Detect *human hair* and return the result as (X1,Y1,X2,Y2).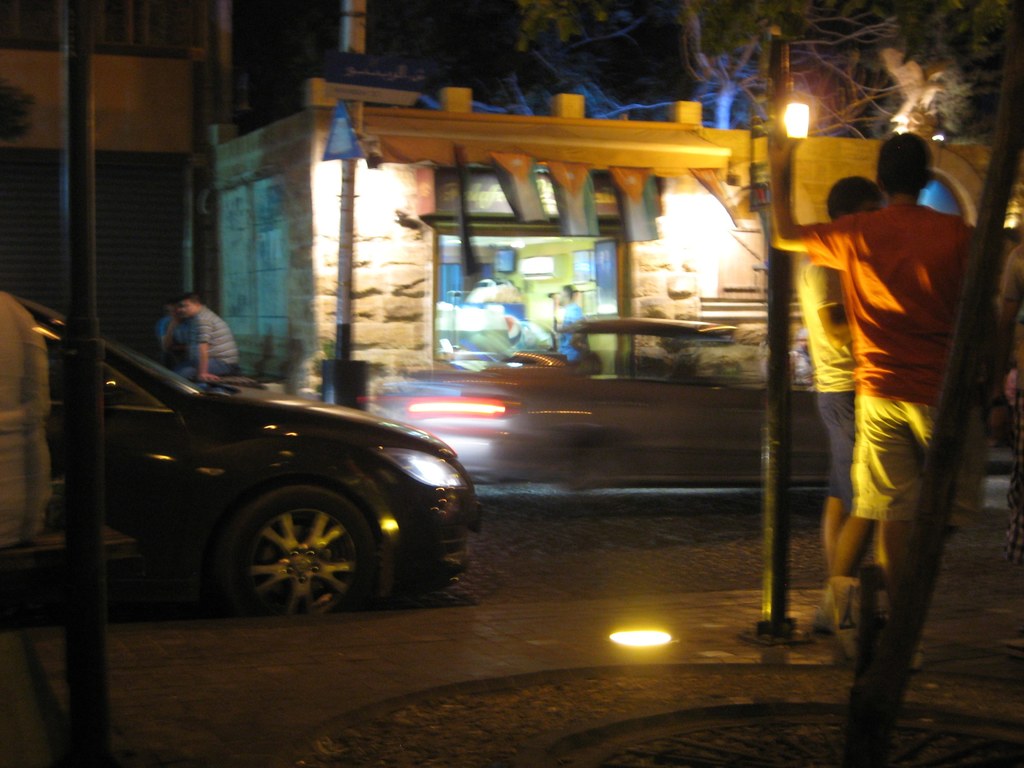
(876,128,935,200).
